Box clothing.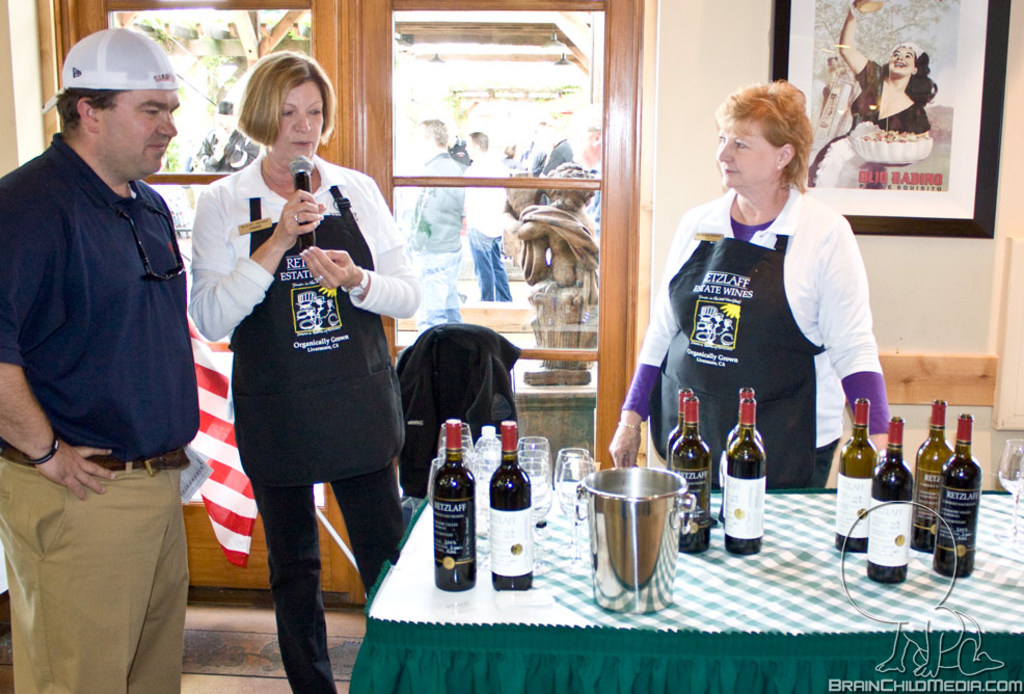
rect(187, 151, 424, 693).
